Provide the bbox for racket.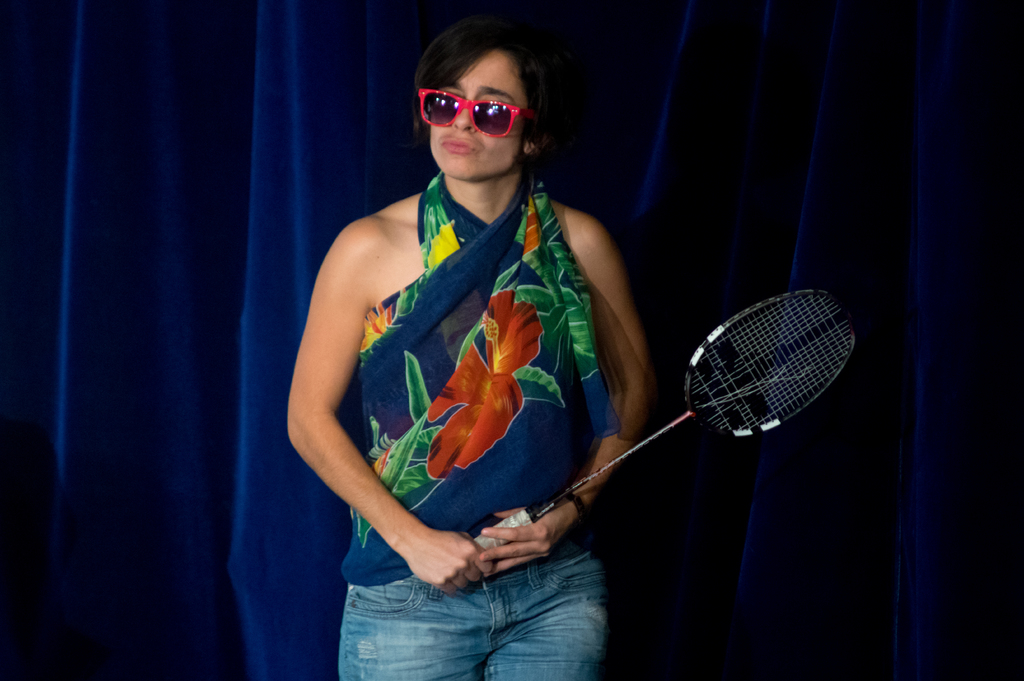
region(474, 285, 855, 552).
